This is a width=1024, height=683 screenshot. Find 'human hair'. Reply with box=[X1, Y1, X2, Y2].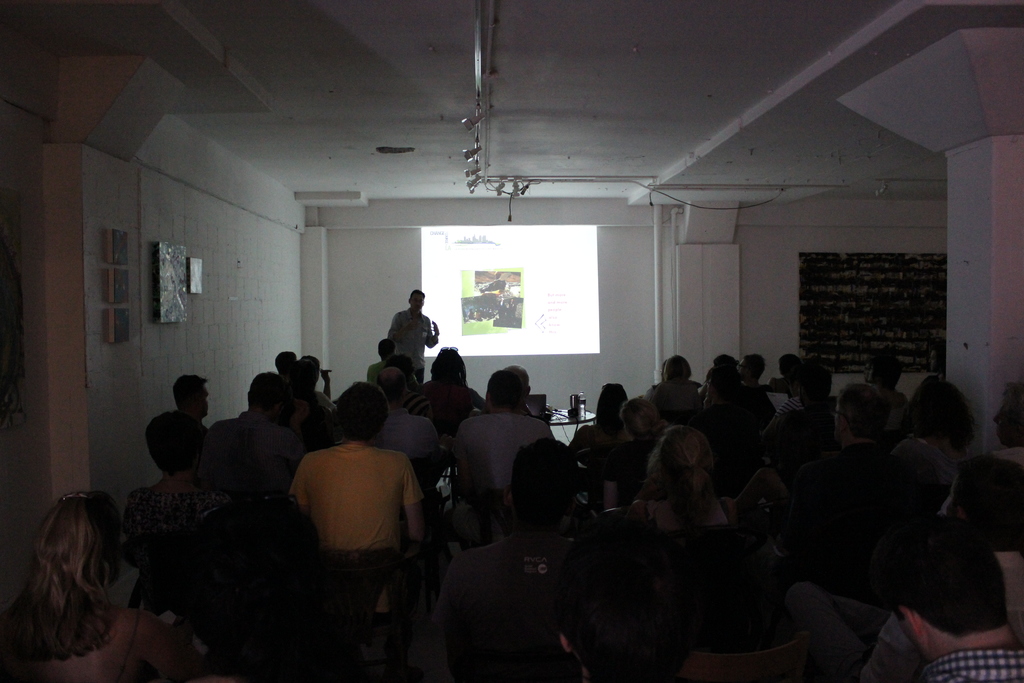
box=[335, 379, 390, 440].
